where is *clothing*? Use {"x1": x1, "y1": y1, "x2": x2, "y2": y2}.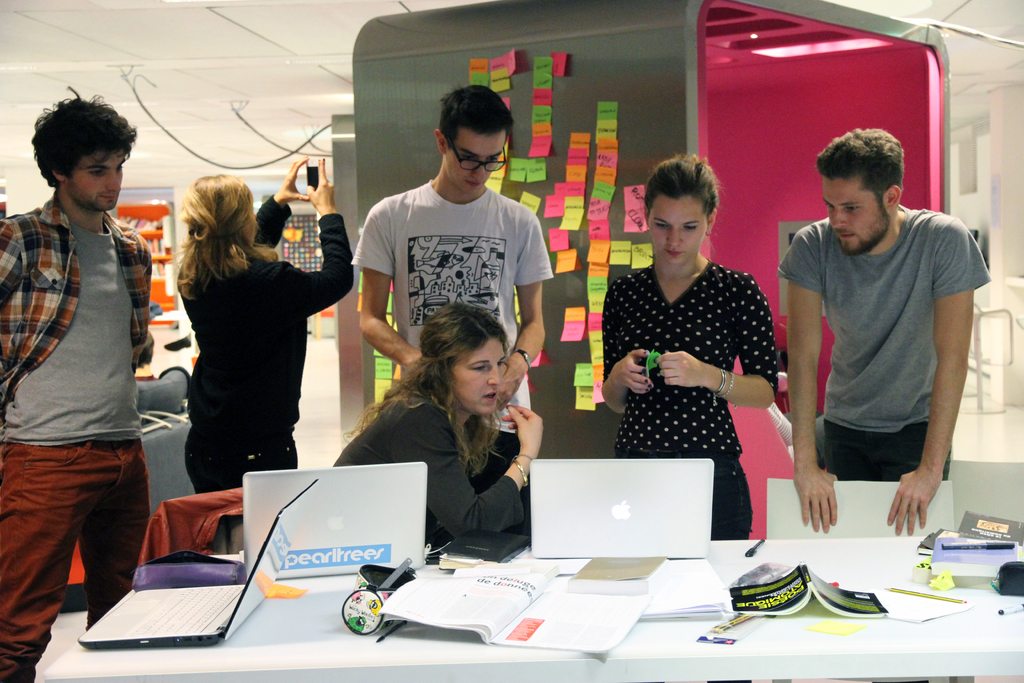
{"x1": 595, "y1": 263, "x2": 785, "y2": 539}.
